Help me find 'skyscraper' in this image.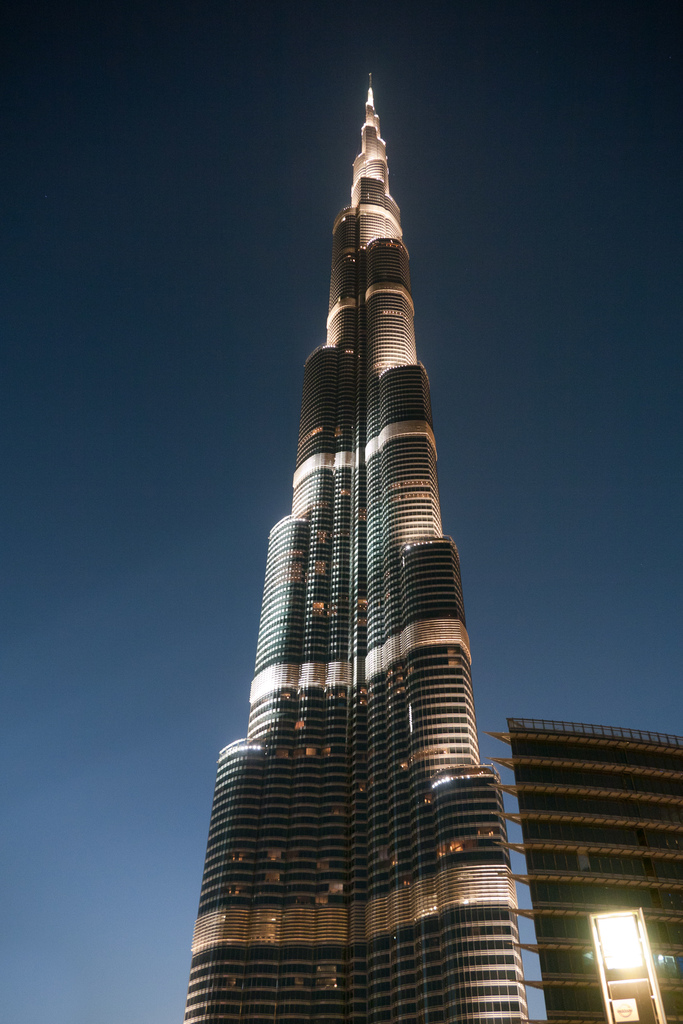
Found it: pyautogui.locateOnScreen(486, 706, 682, 1023).
